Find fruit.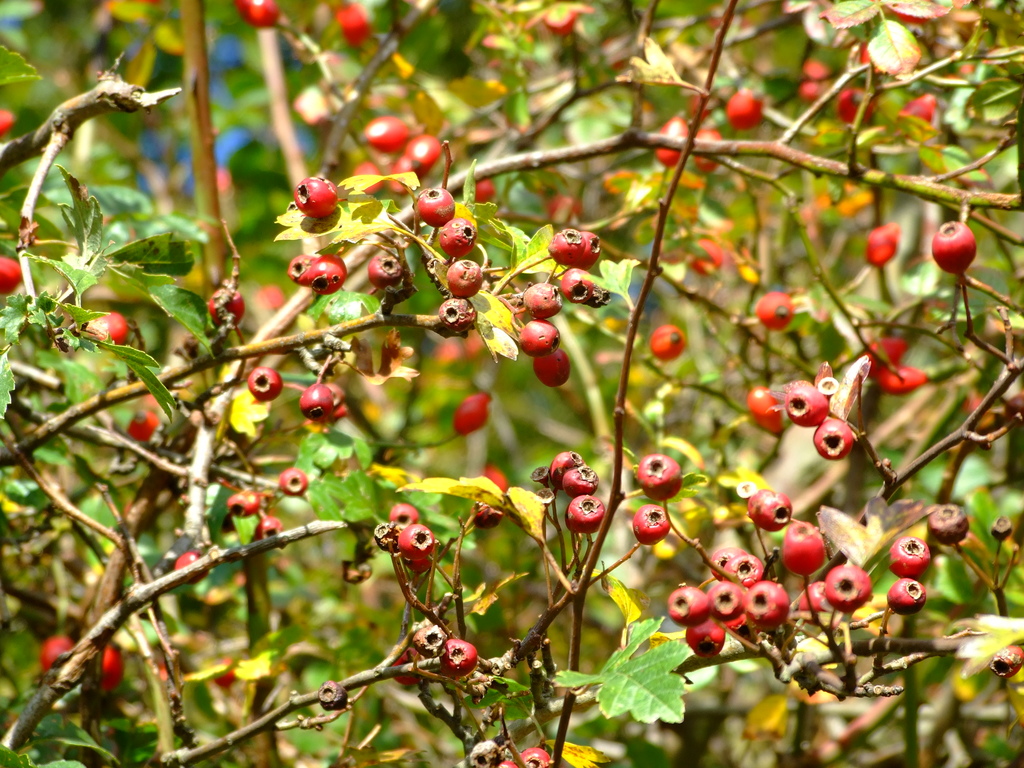
rect(496, 758, 518, 767).
